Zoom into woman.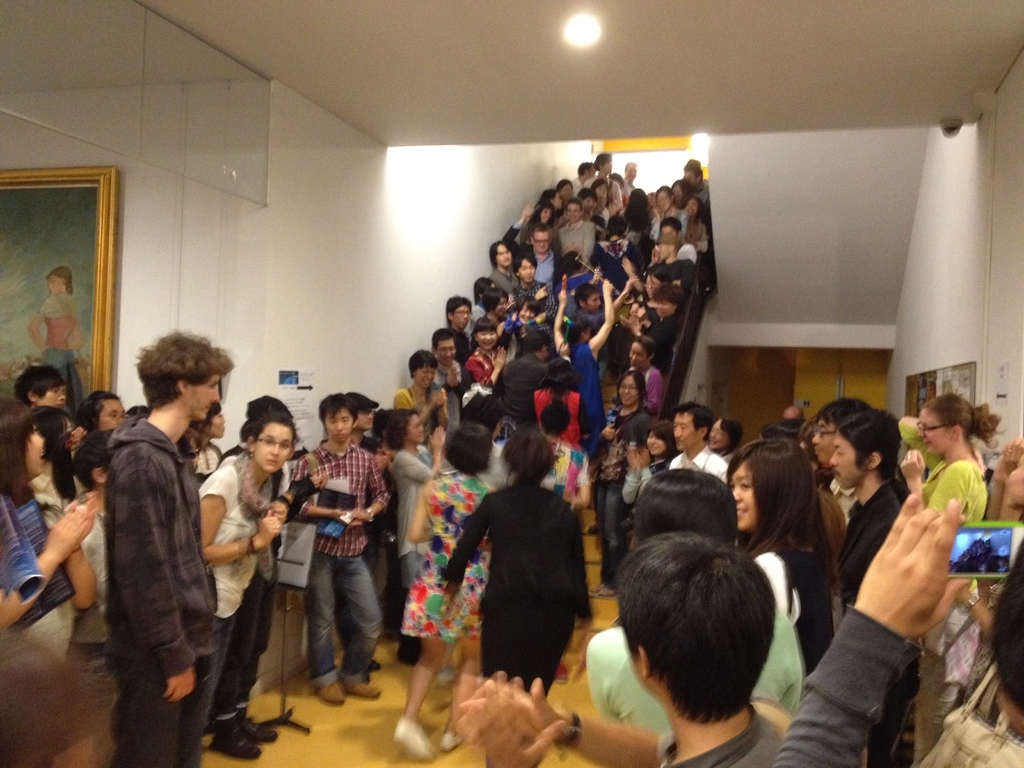
Zoom target: <box>618,185,664,258</box>.
